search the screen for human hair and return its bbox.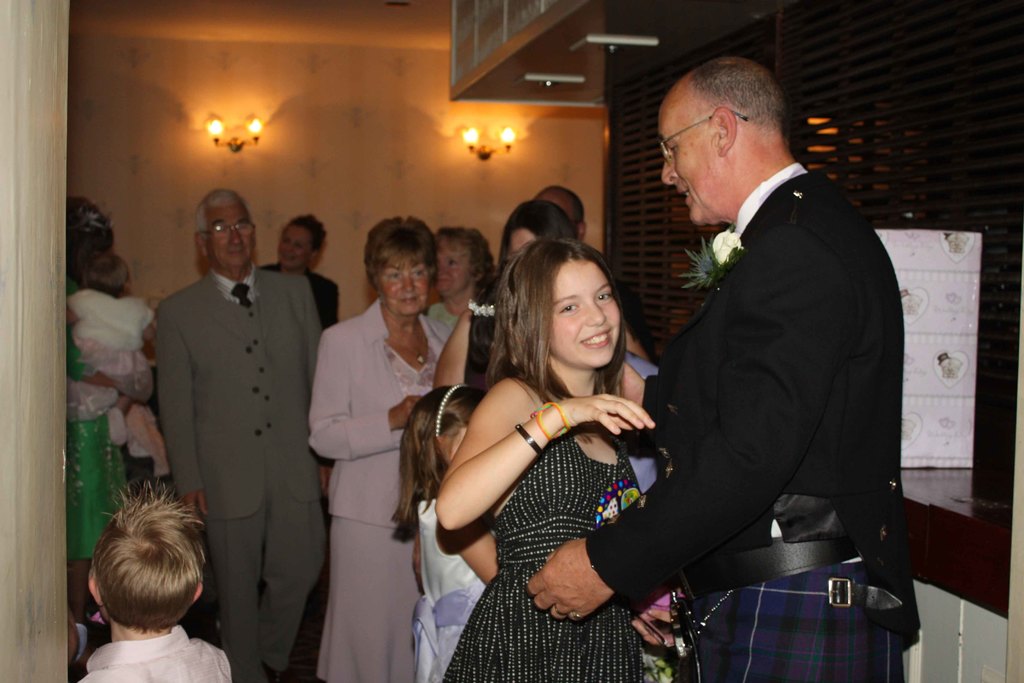
Found: [439, 224, 492, 294].
